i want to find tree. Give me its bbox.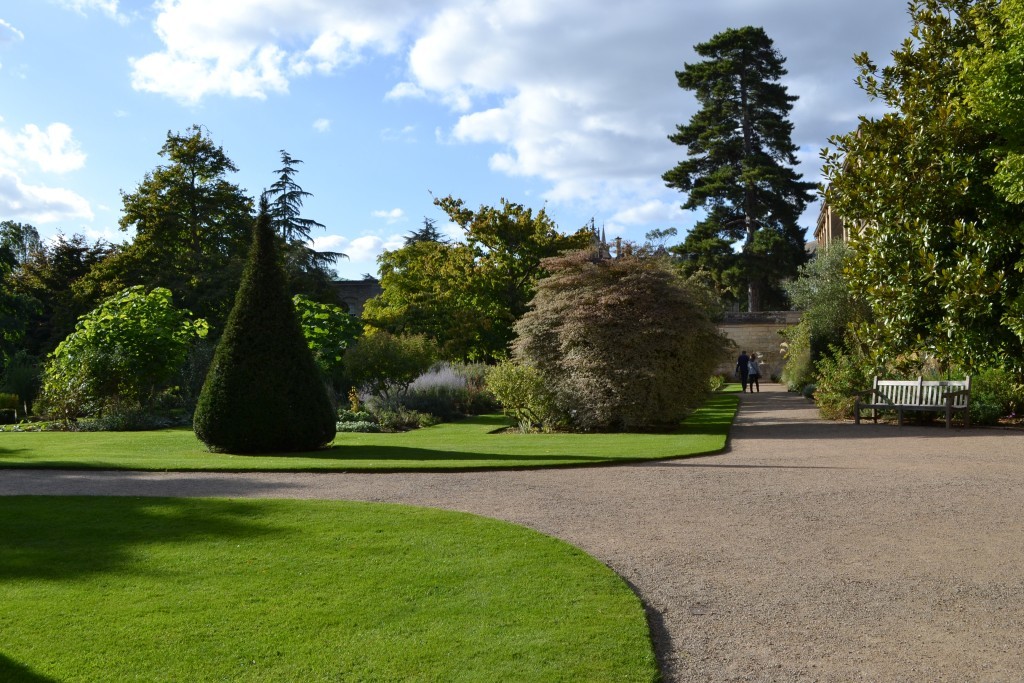
crop(332, 323, 436, 436).
